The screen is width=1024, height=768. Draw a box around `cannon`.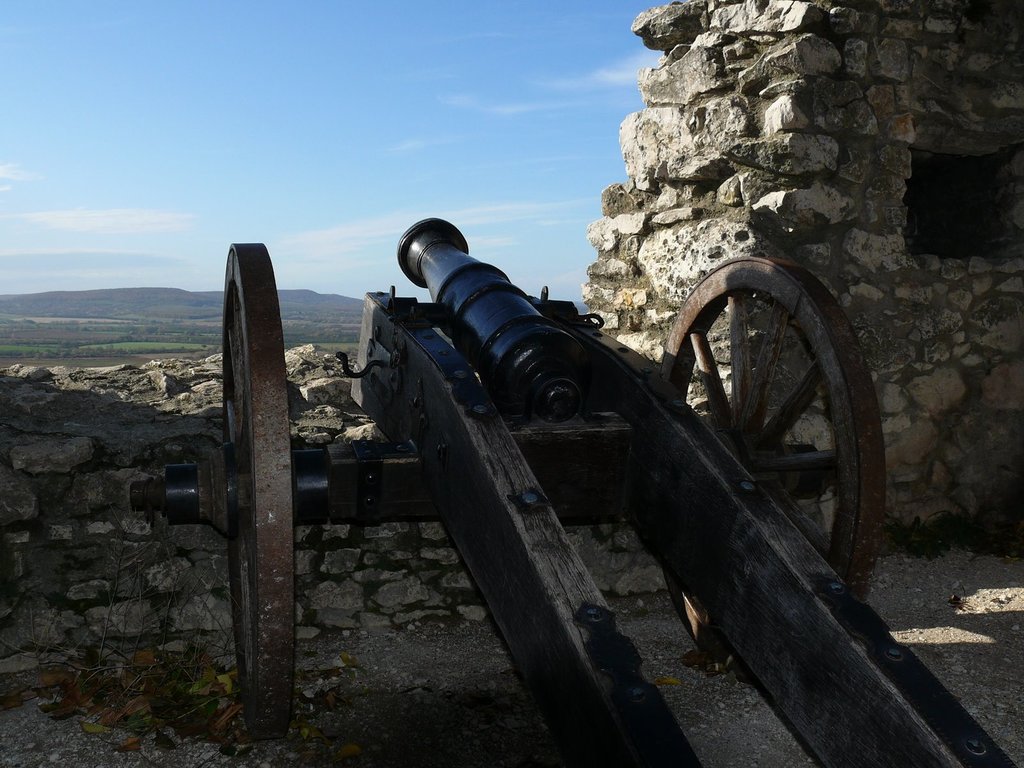
[124, 213, 1016, 767].
